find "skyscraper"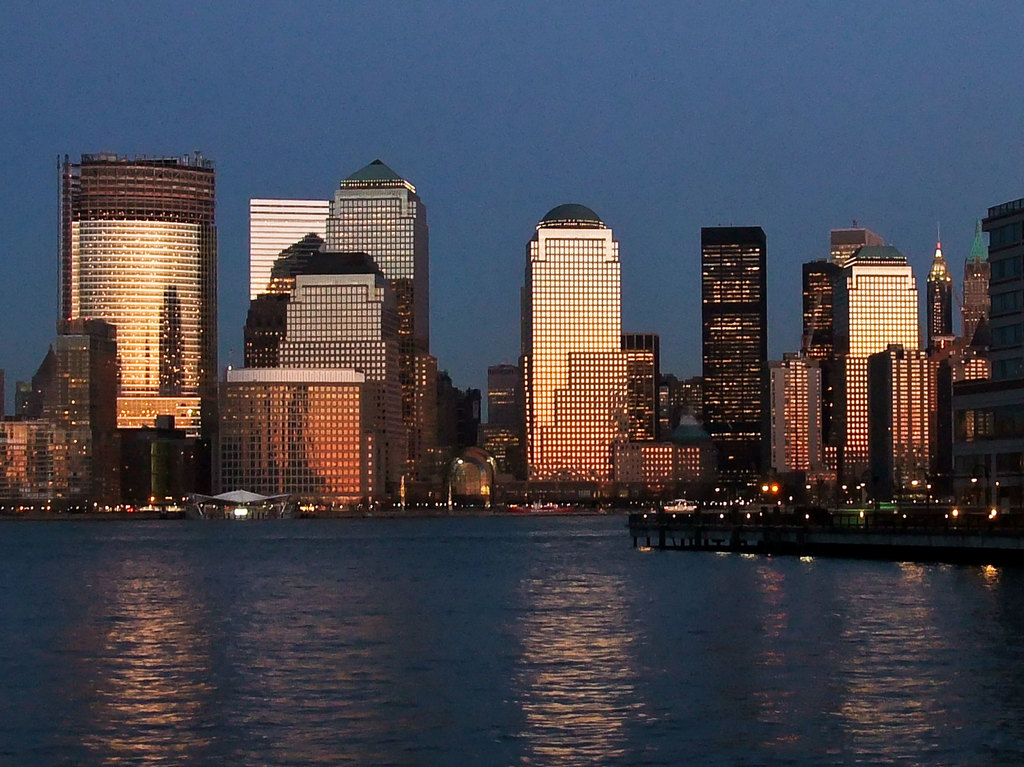
Rect(828, 226, 884, 266)
